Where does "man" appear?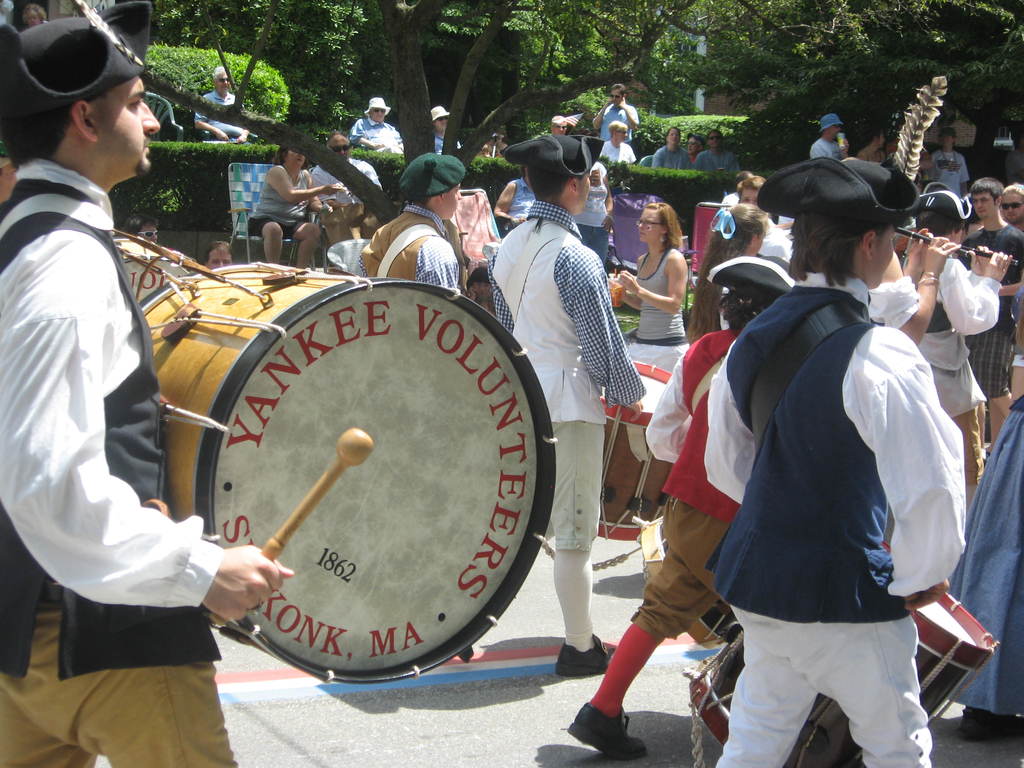
Appears at 1000:183:1023:227.
